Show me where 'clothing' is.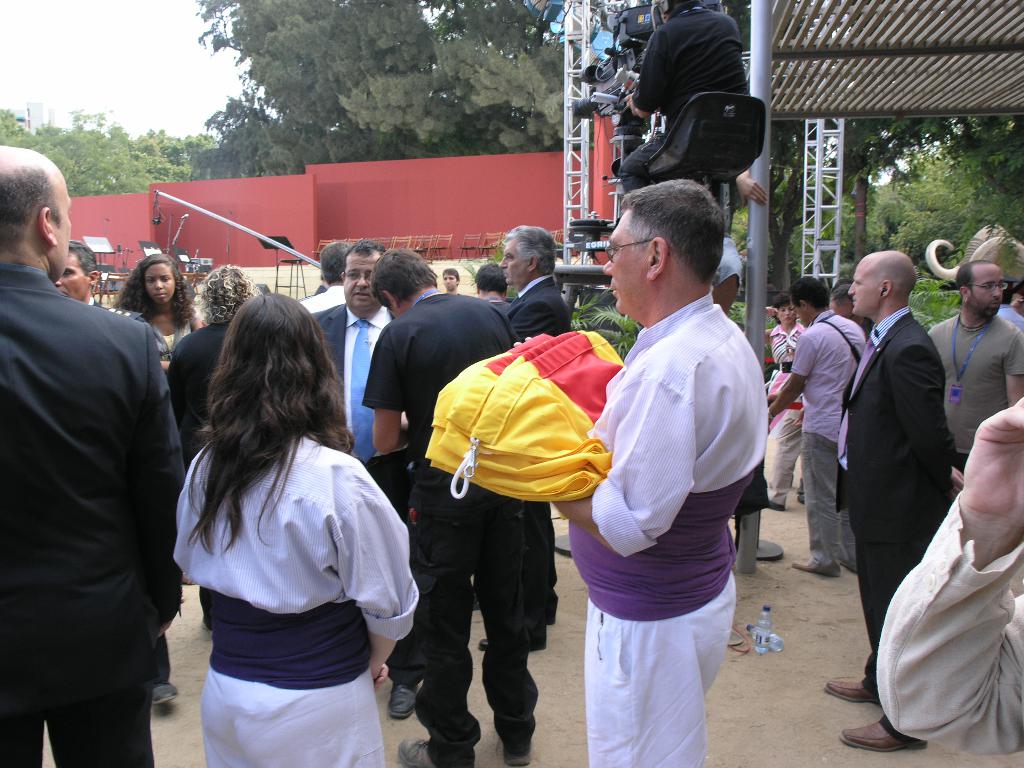
'clothing' is at l=930, t=309, r=1023, b=468.
